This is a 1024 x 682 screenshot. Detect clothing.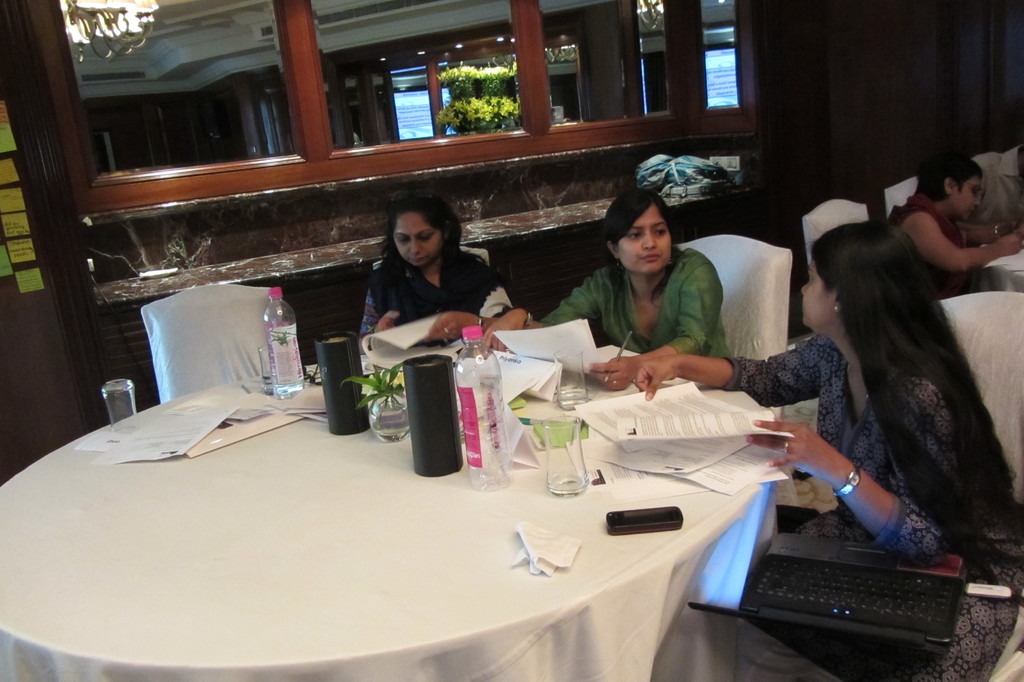
detection(360, 247, 511, 348).
